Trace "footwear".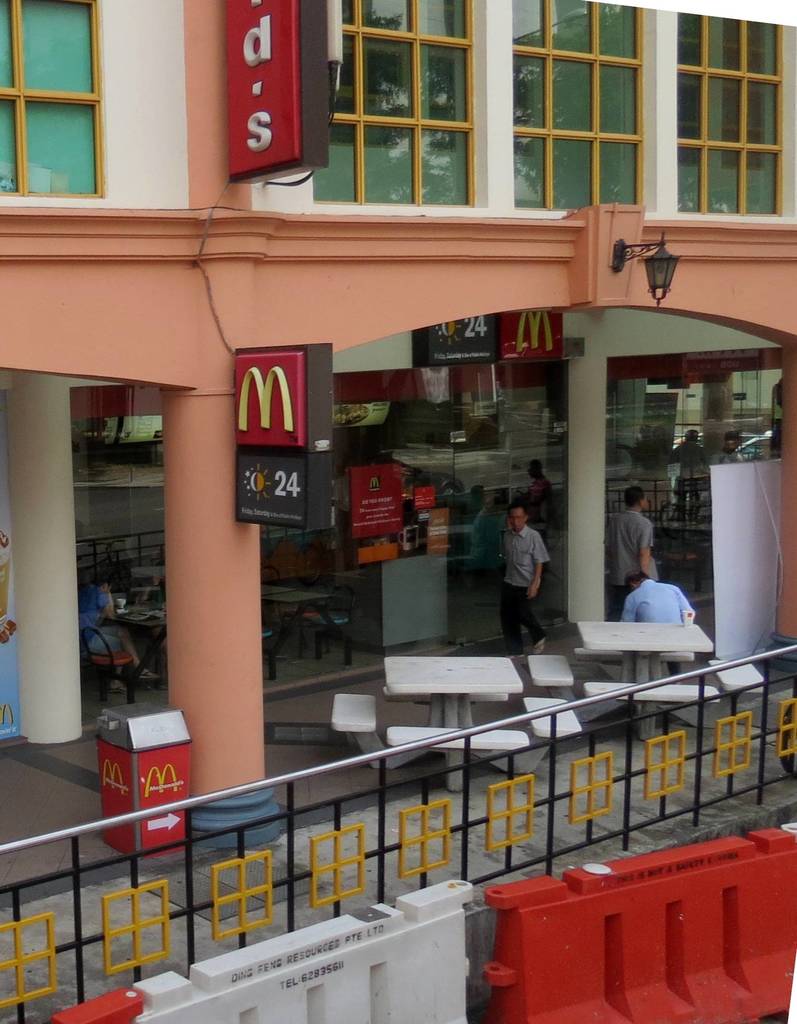
Traced to bbox=[532, 636, 548, 655].
